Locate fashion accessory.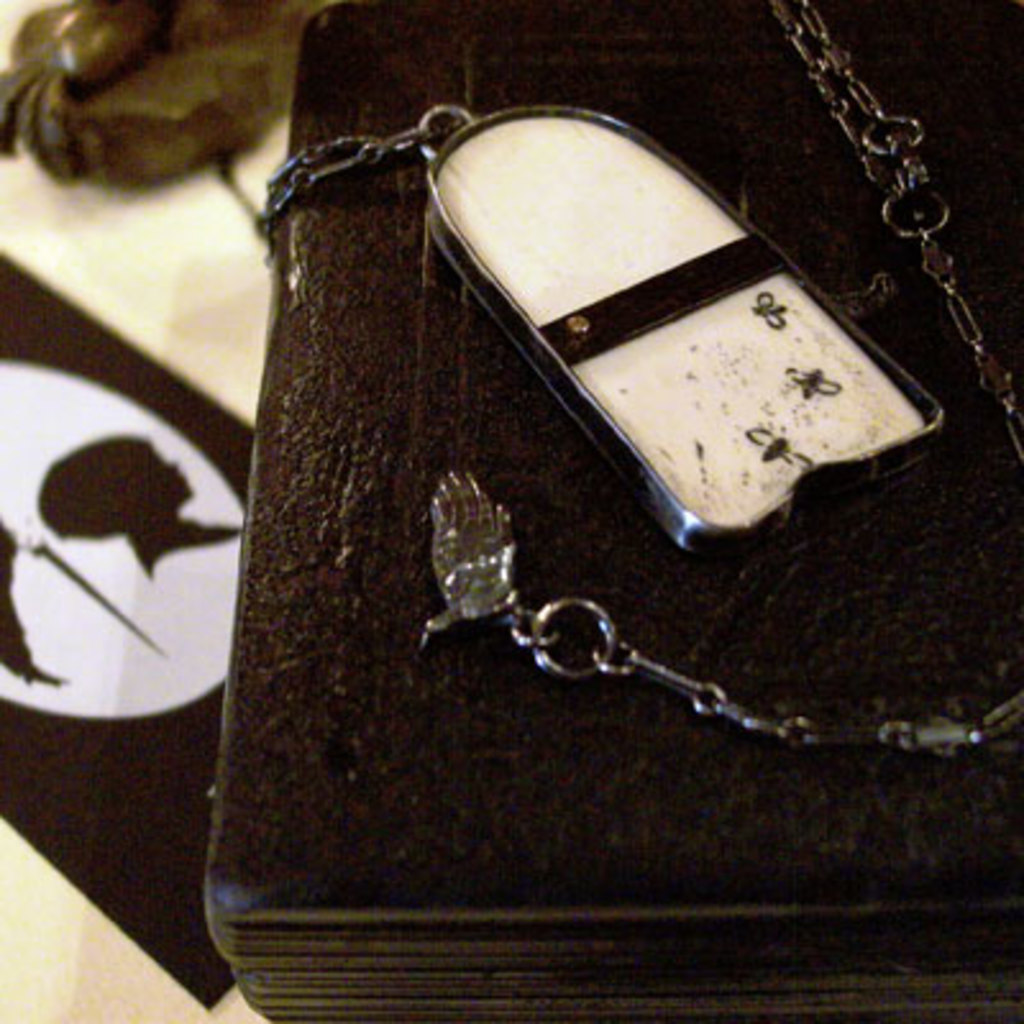
Bounding box: bbox=[253, 0, 1021, 760].
